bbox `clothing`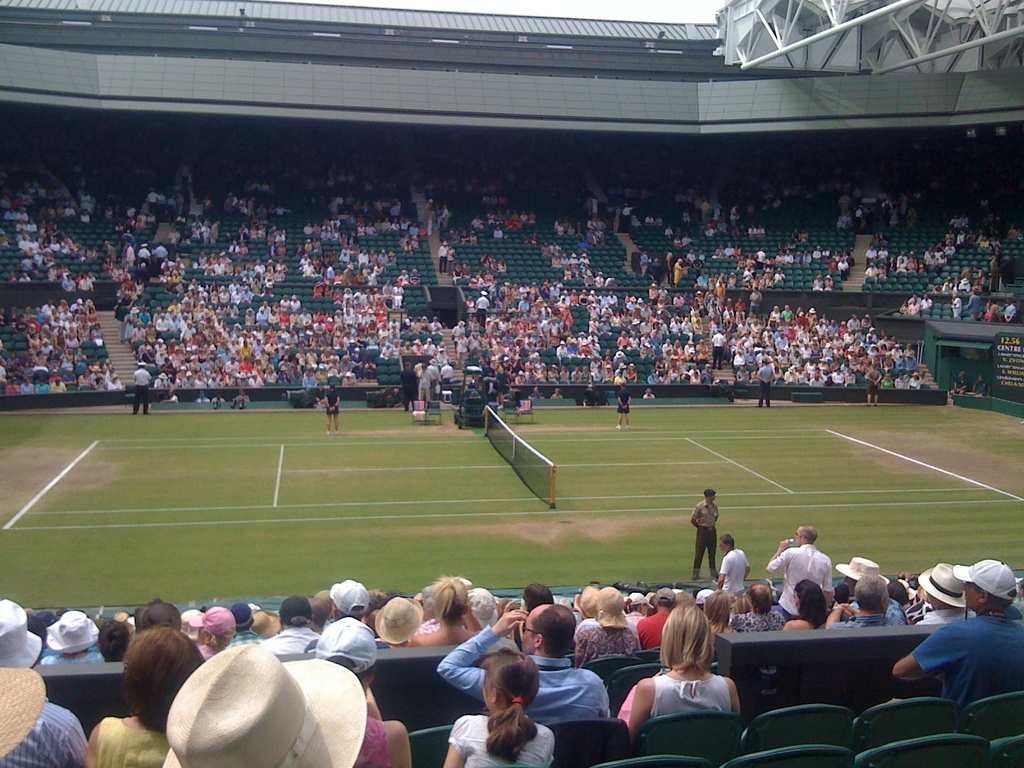
bbox=(571, 627, 636, 668)
